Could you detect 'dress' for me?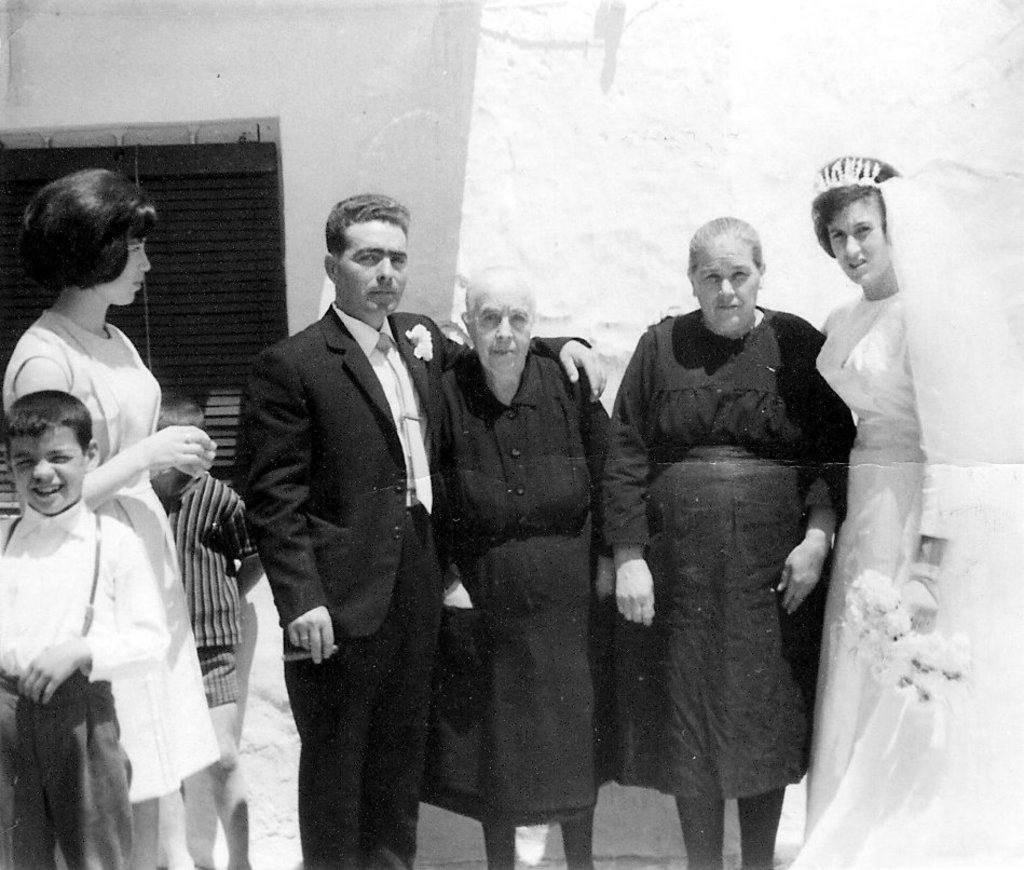
Detection result: locate(2, 313, 222, 824).
